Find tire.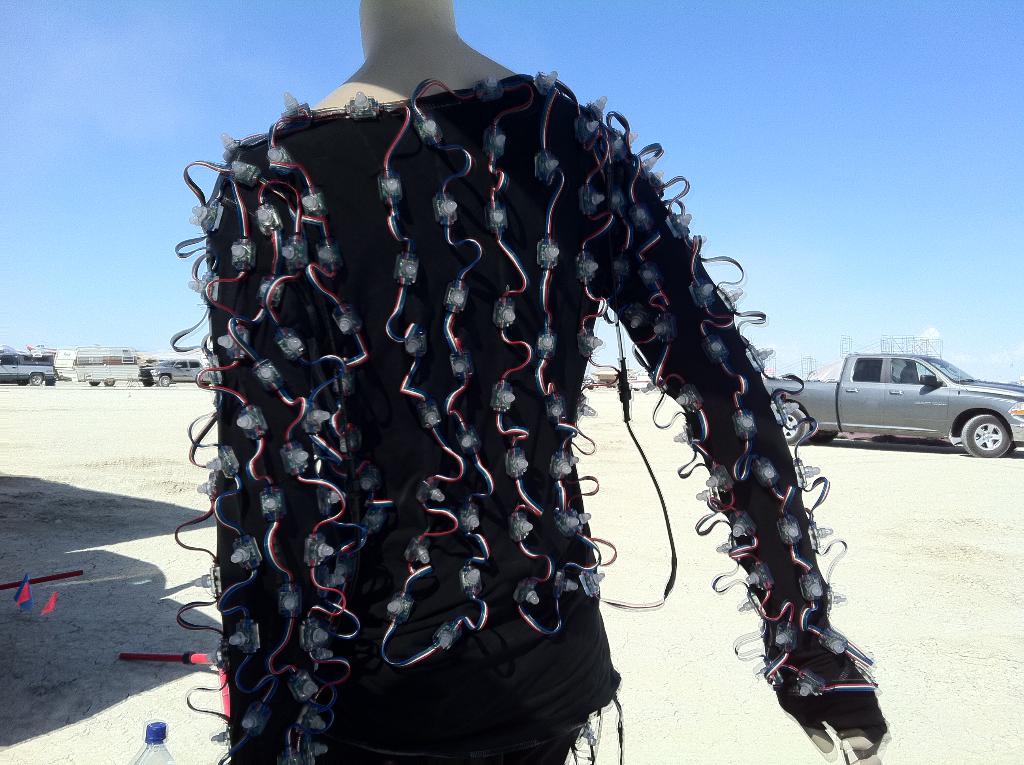
[x1=143, y1=380, x2=149, y2=388].
